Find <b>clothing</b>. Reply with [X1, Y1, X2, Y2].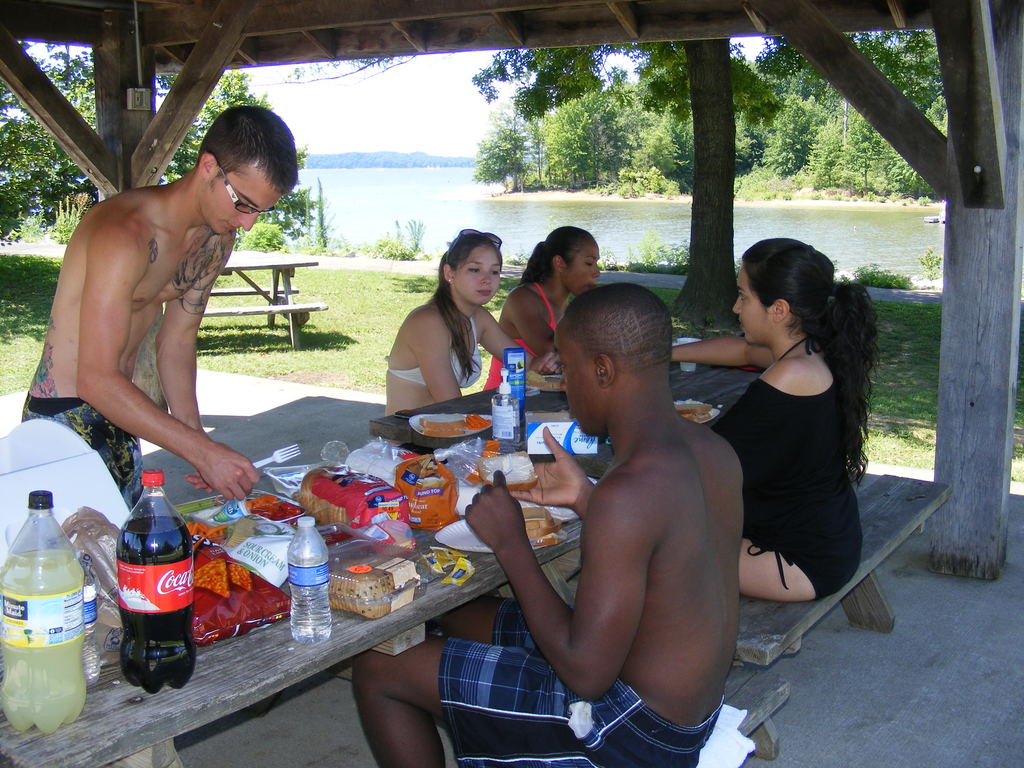
[714, 384, 862, 601].
